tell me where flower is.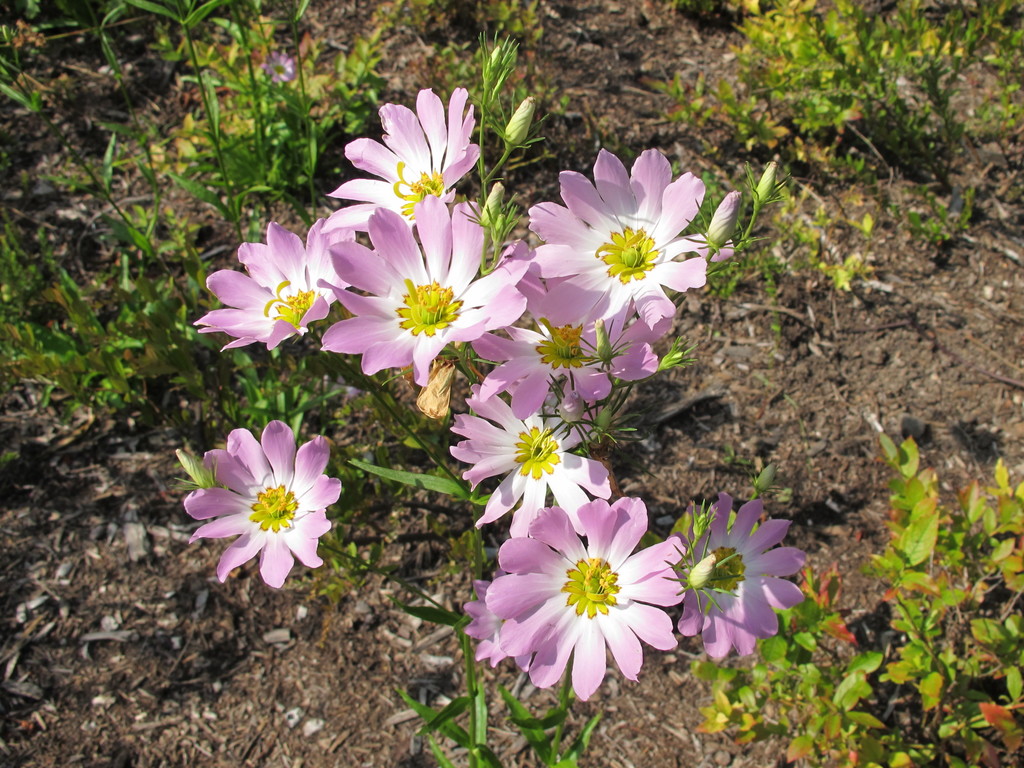
flower is at crop(529, 146, 740, 335).
